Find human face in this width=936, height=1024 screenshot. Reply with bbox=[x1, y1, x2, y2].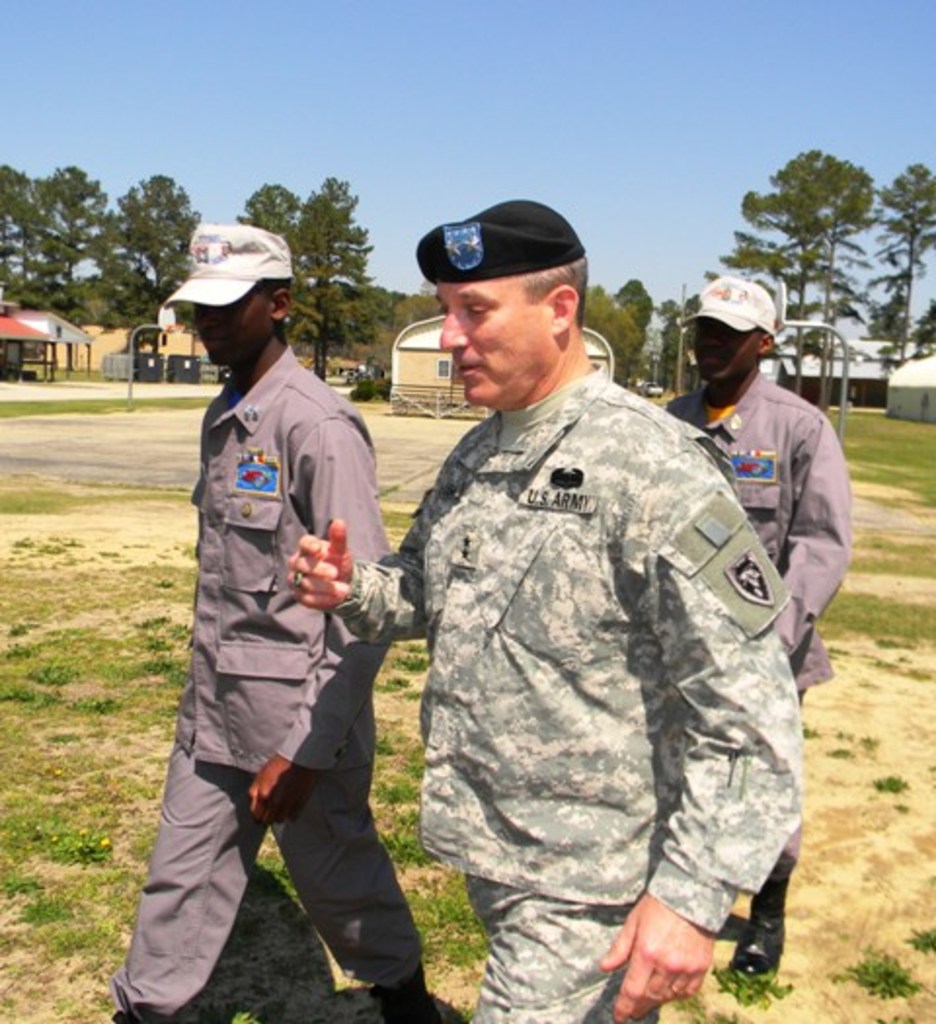
bbox=[193, 295, 273, 365].
